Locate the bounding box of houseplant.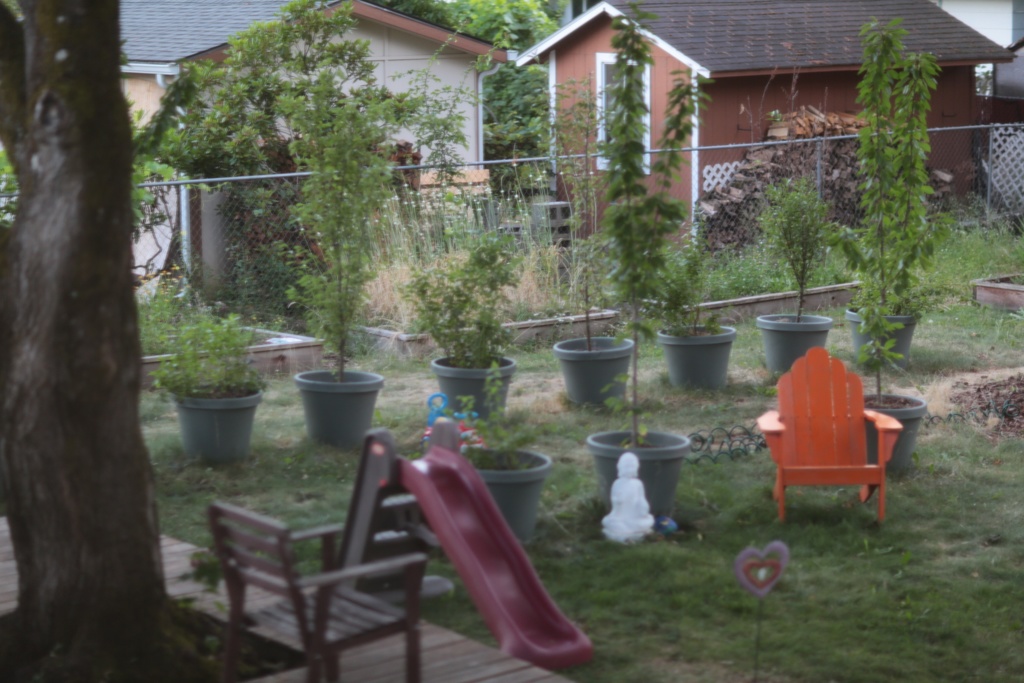
Bounding box: 867,35,955,367.
